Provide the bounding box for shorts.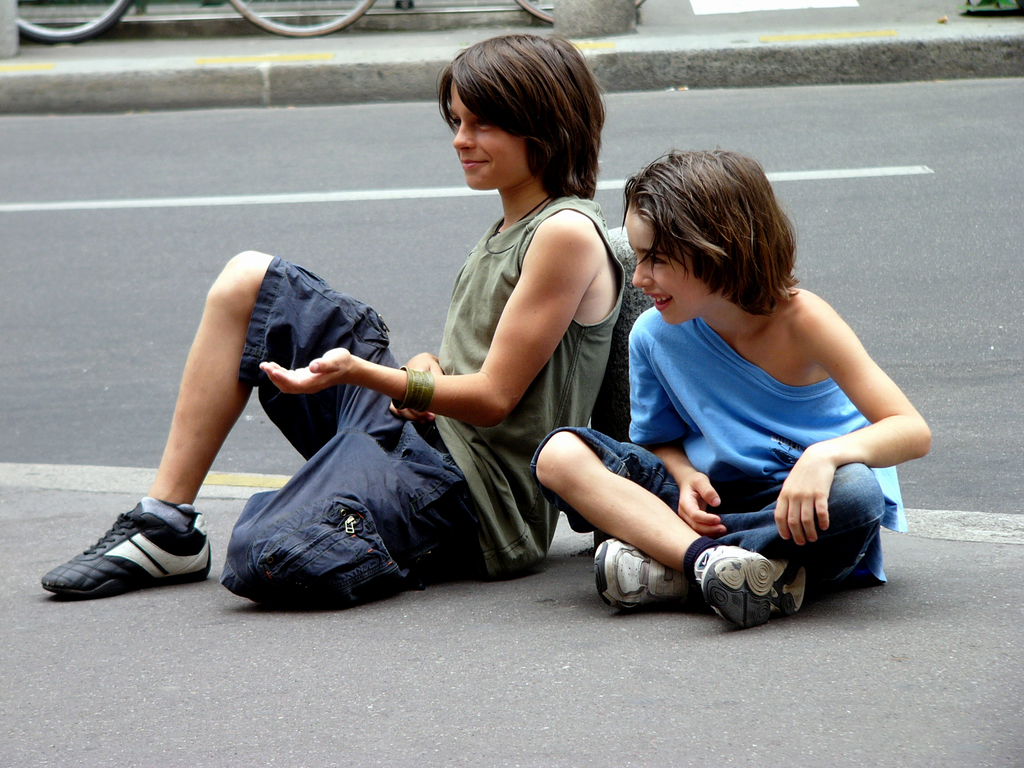
220,255,483,605.
